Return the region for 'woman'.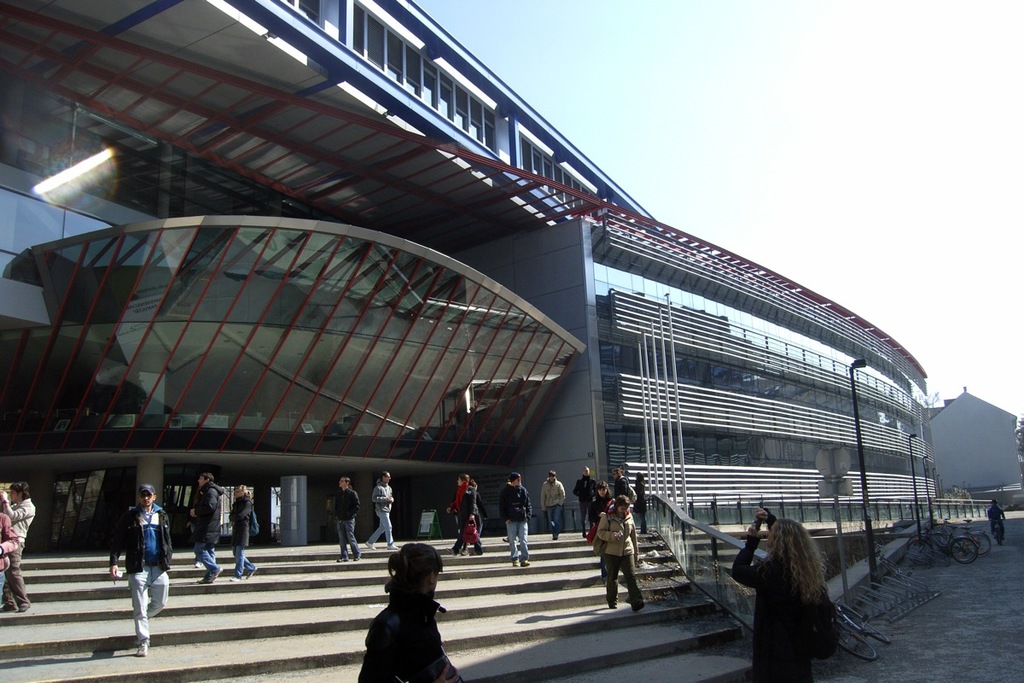
Rect(445, 473, 483, 554).
